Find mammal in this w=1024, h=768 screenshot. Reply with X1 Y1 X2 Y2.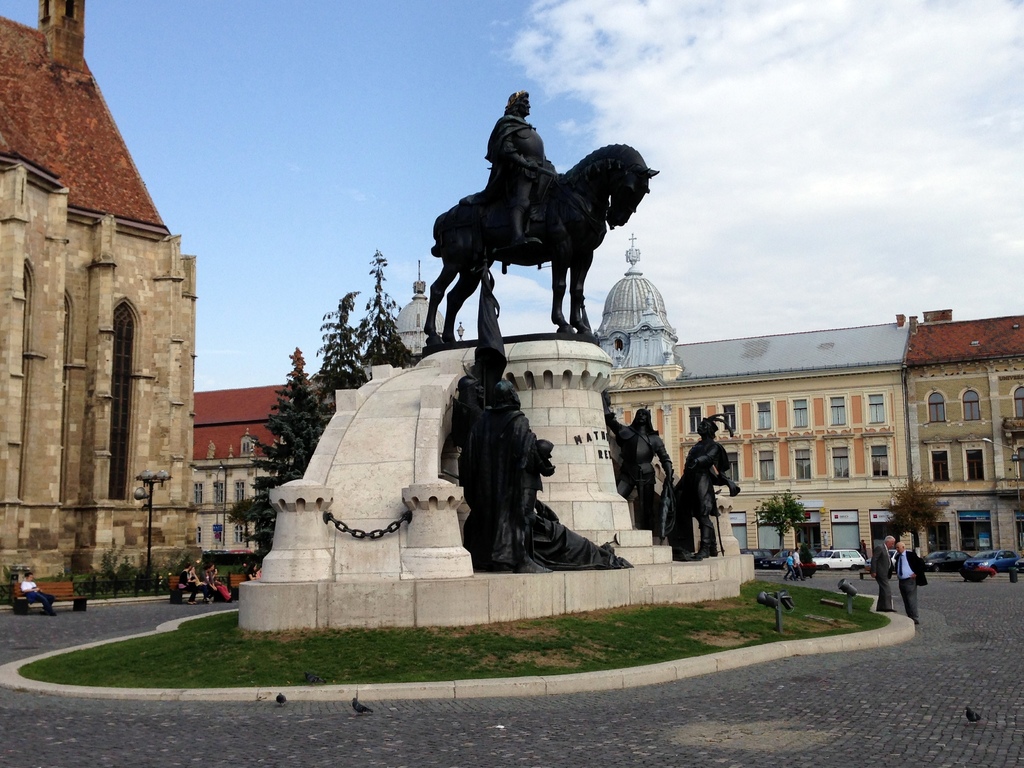
424 140 660 348.
